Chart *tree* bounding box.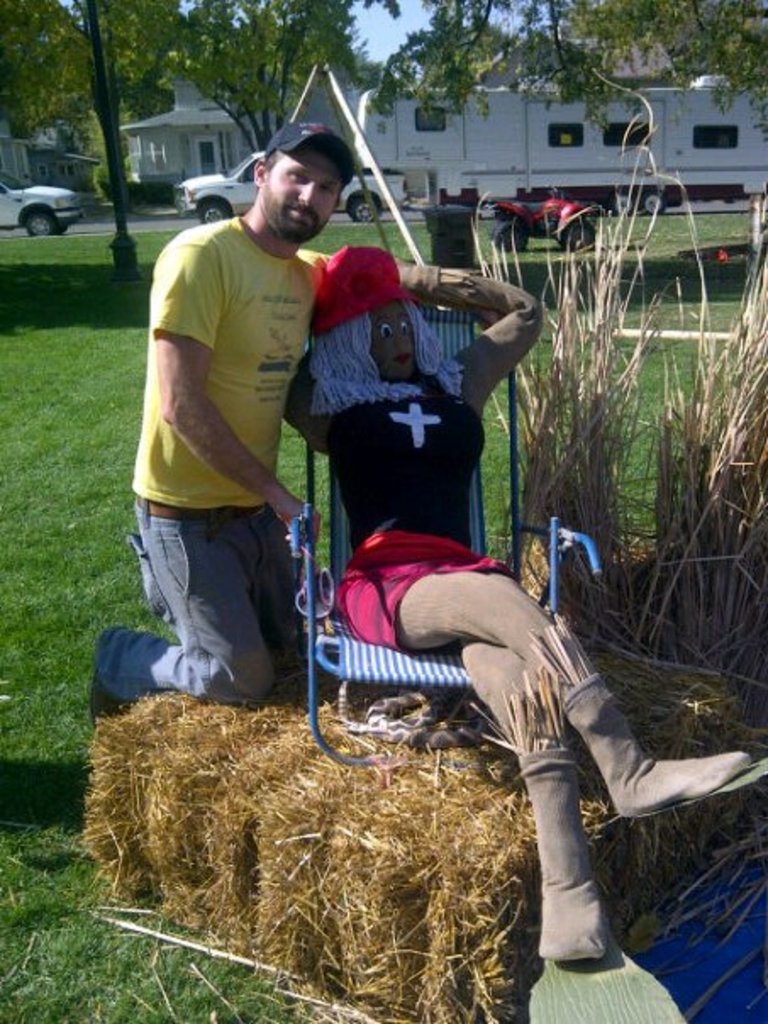
Charted: {"x1": 98, "y1": 0, "x2": 366, "y2": 156}.
